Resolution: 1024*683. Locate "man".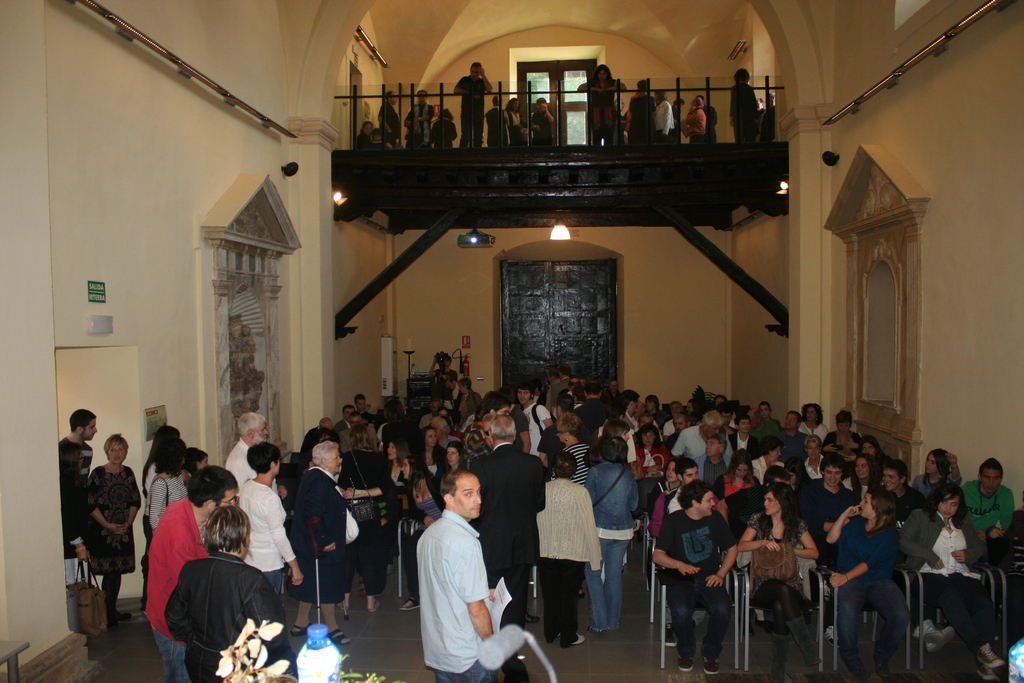
l=959, t=457, r=1012, b=564.
